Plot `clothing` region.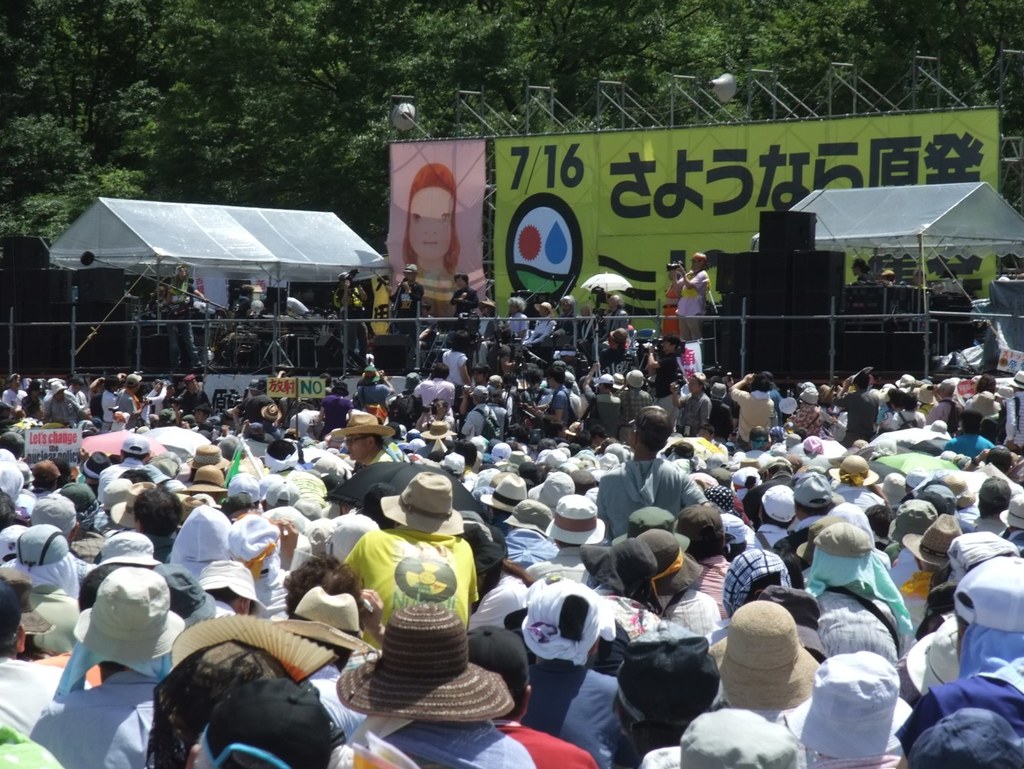
Plotted at (x1=32, y1=490, x2=83, y2=542).
